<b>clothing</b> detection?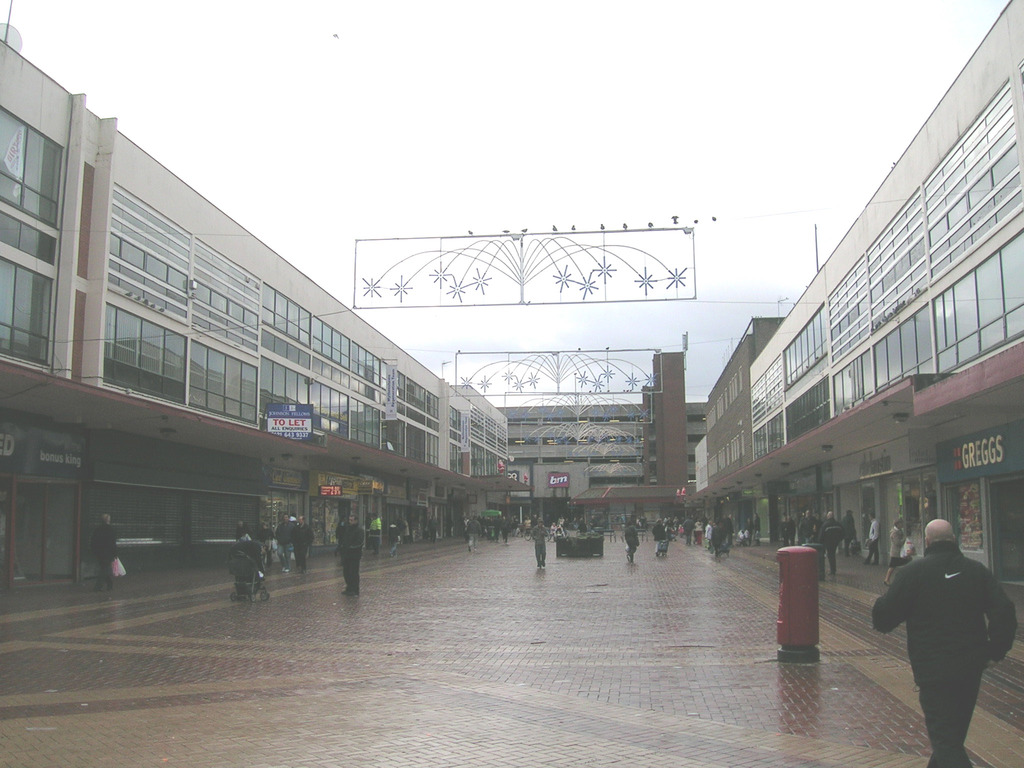
[left=388, top=519, right=399, bottom=555]
